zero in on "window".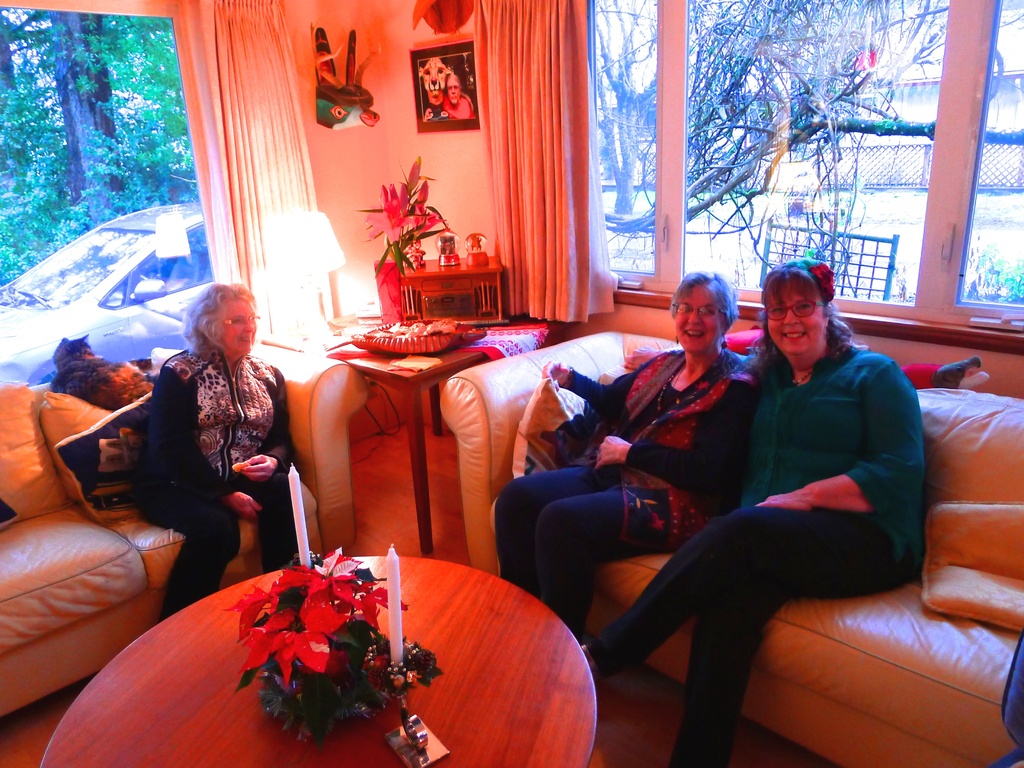
Zeroed in: <box>960,0,1023,309</box>.
